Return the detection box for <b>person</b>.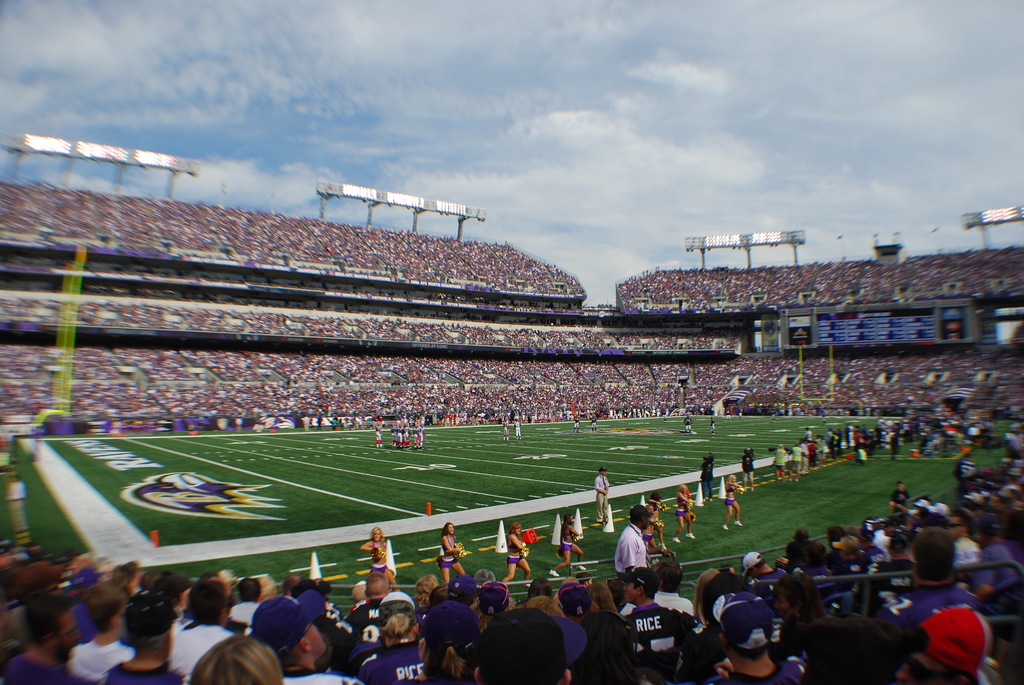
locate(645, 497, 670, 553).
